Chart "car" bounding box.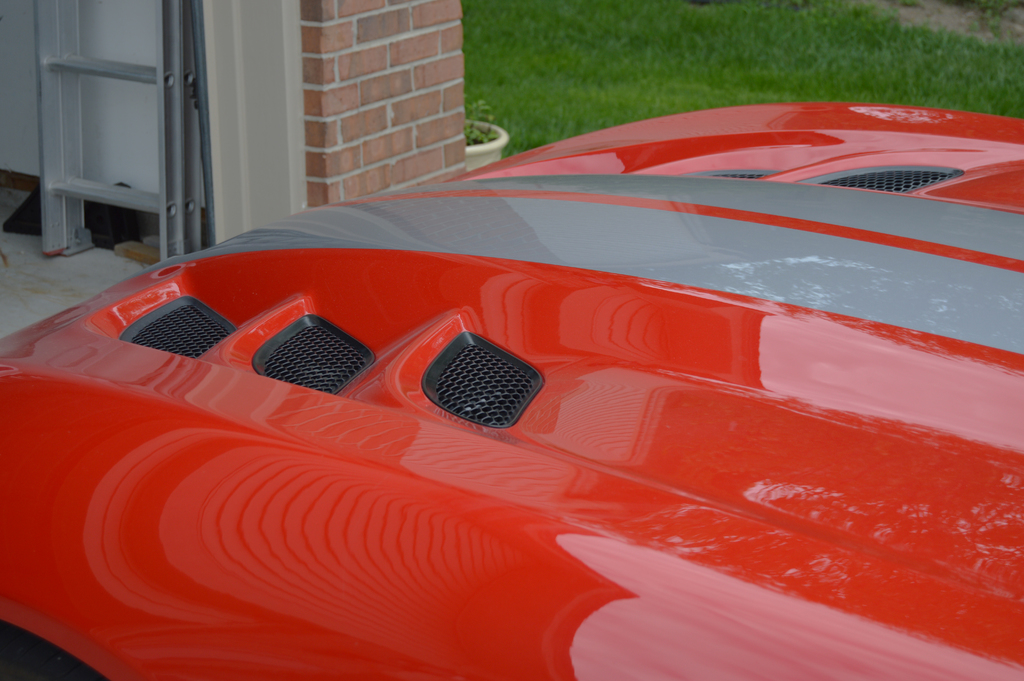
Charted: x1=0 y1=100 x2=1023 y2=680.
